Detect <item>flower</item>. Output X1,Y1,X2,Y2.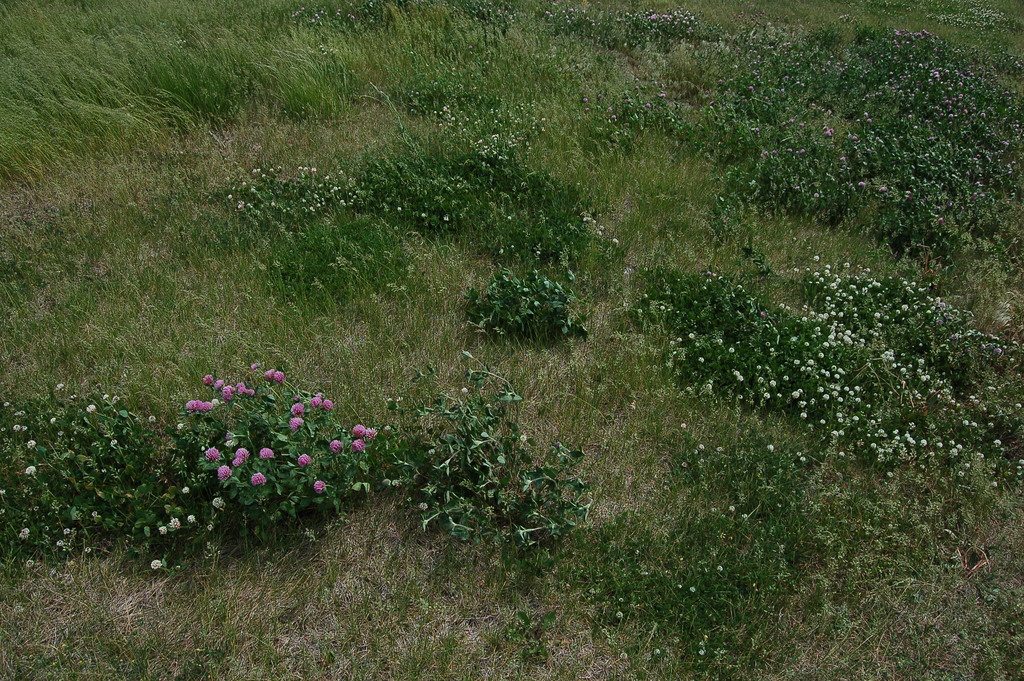
289,416,305,430.
